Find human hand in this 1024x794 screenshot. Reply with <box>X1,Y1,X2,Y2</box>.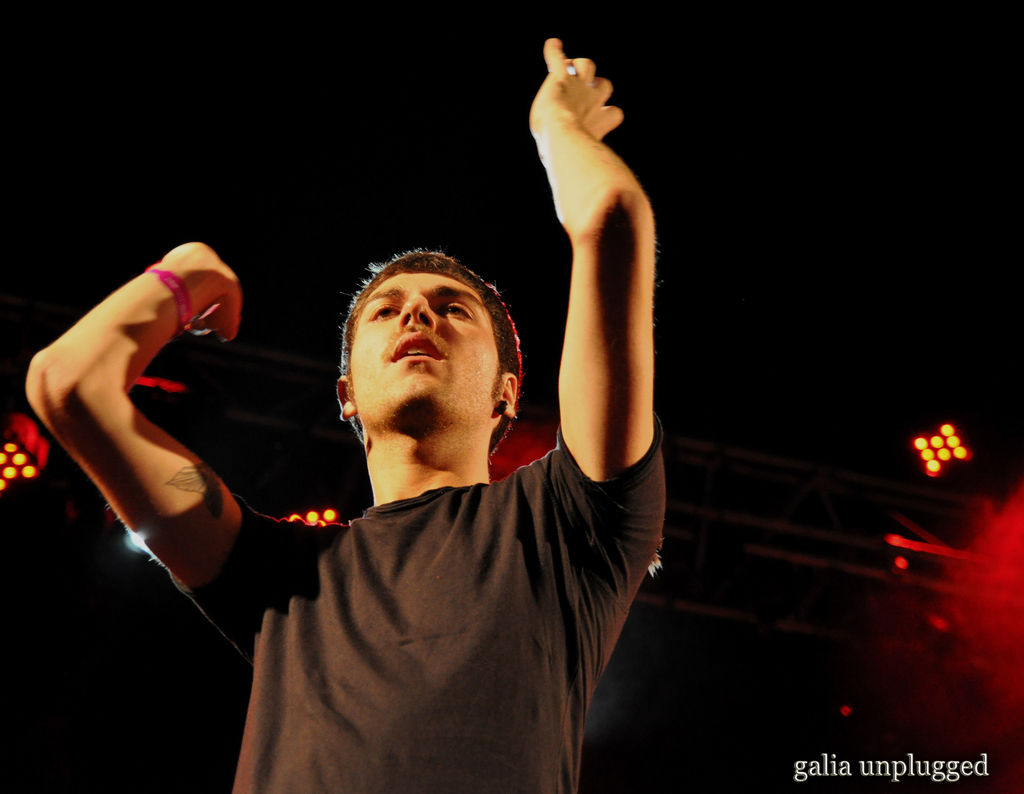
<box>542,39,637,150</box>.
